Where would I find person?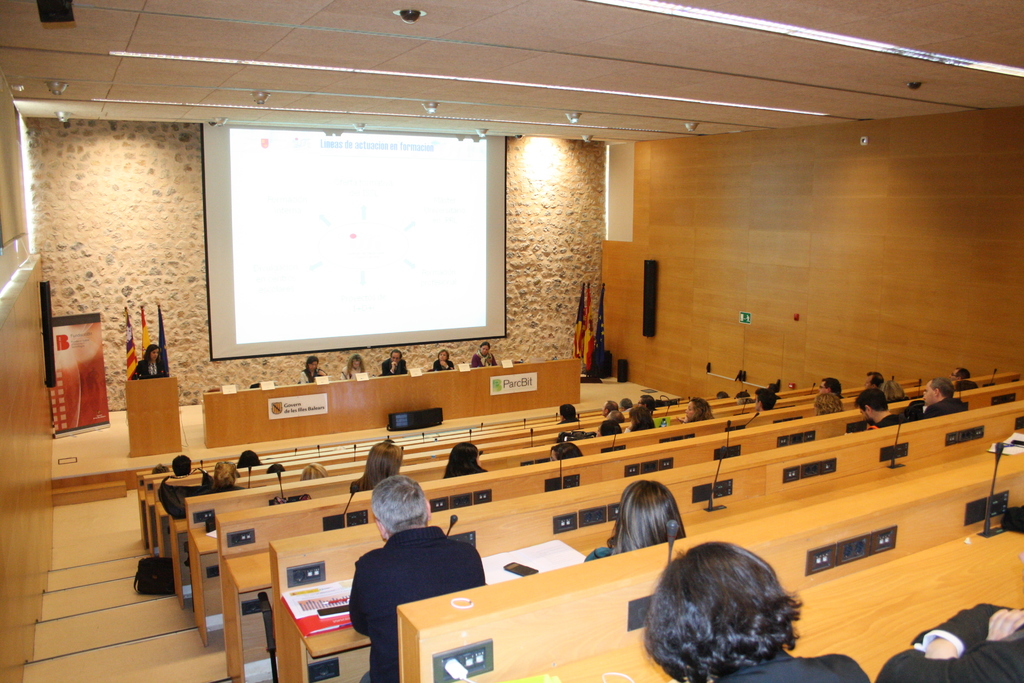
At {"x1": 588, "y1": 482, "x2": 682, "y2": 569}.
